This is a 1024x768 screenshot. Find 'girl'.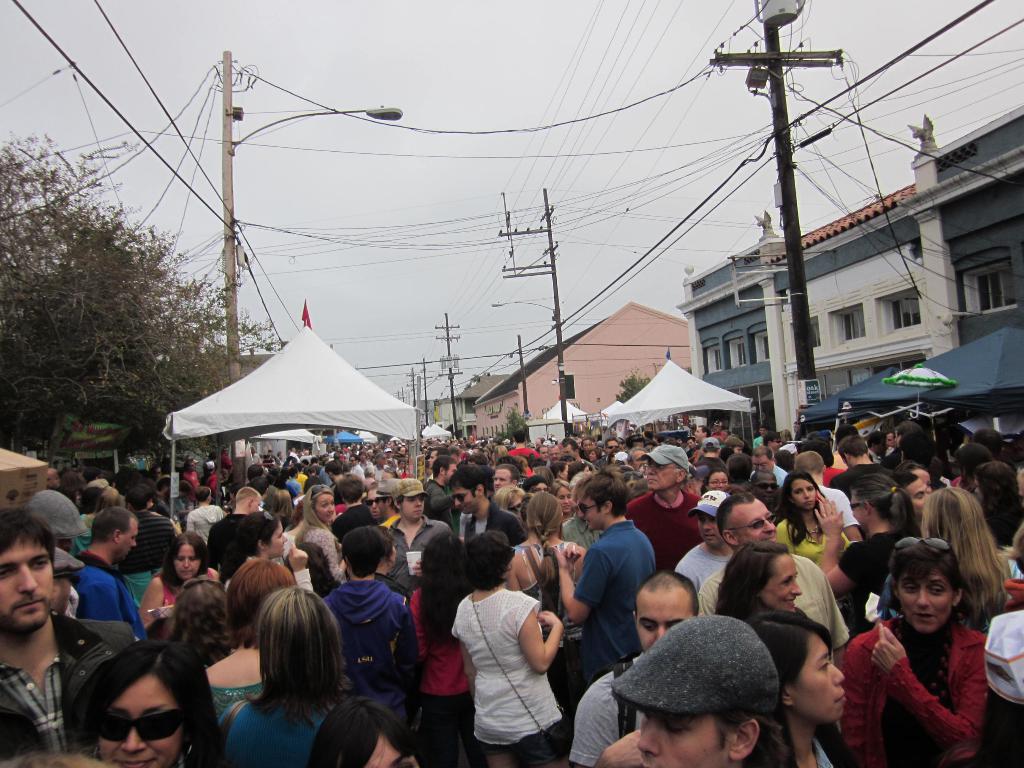
Bounding box: (x1=63, y1=636, x2=225, y2=767).
